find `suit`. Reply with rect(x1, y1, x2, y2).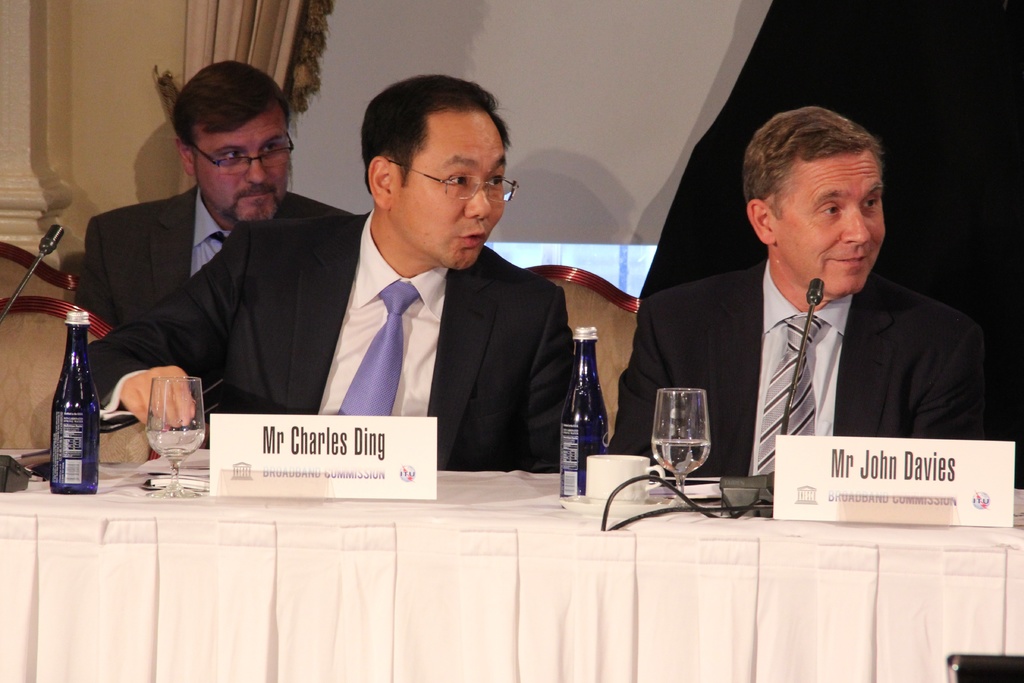
rect(76, 186, 348, 331).
